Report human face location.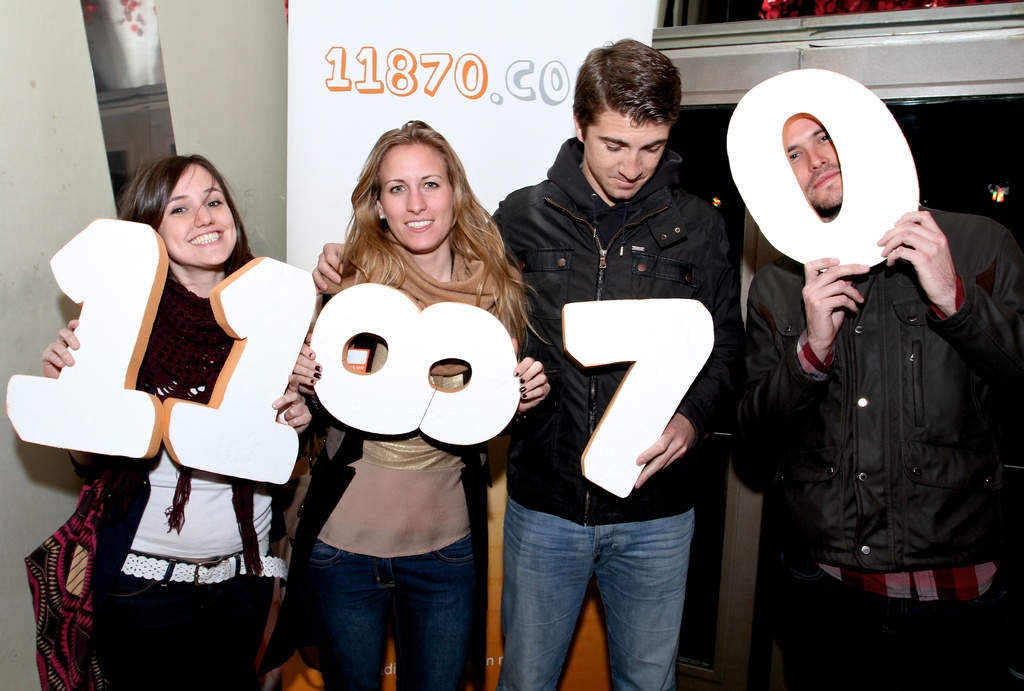
Report: 783, 114, 843, 208.
